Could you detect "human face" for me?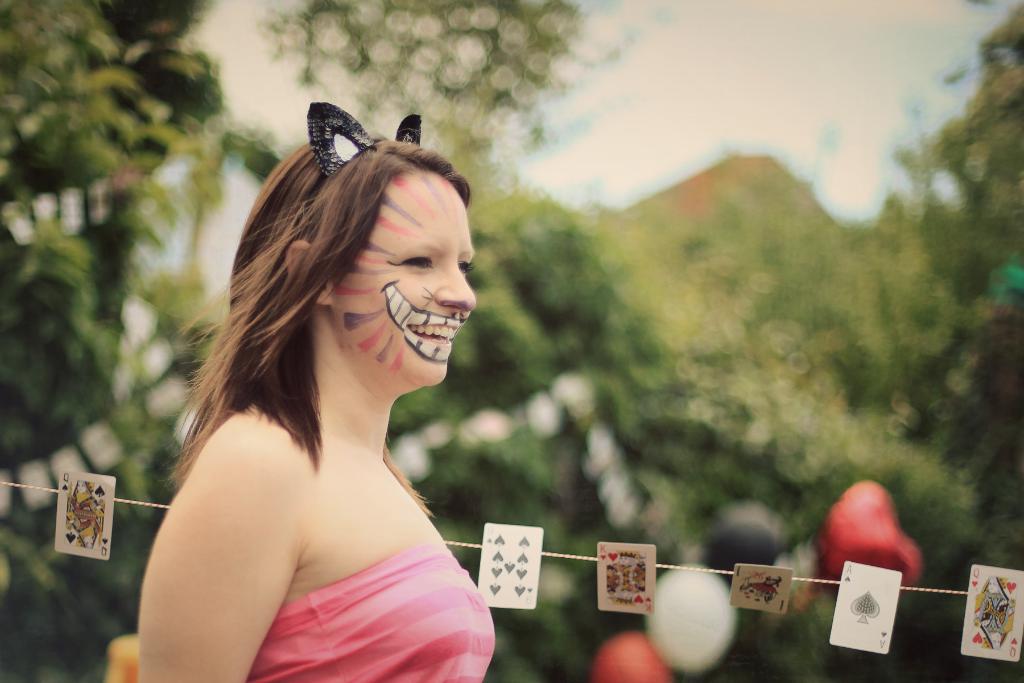
Detection result: {"left": 326, "top": 172, "right": 480, "bottom": 388}.
